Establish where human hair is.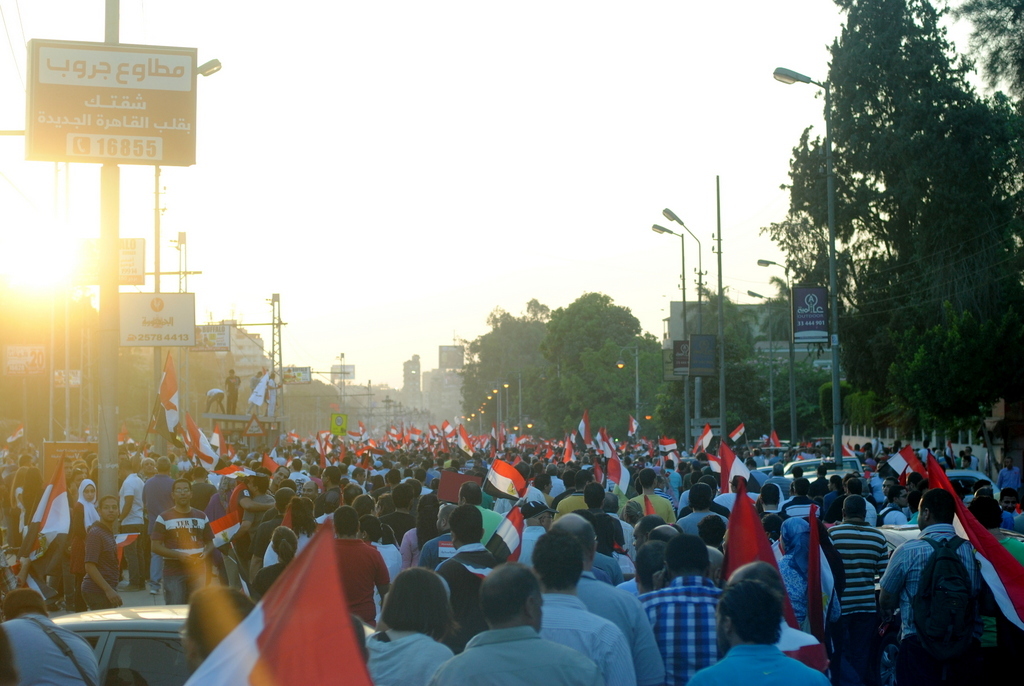
Established at box=[790, 471, 806, 497].
